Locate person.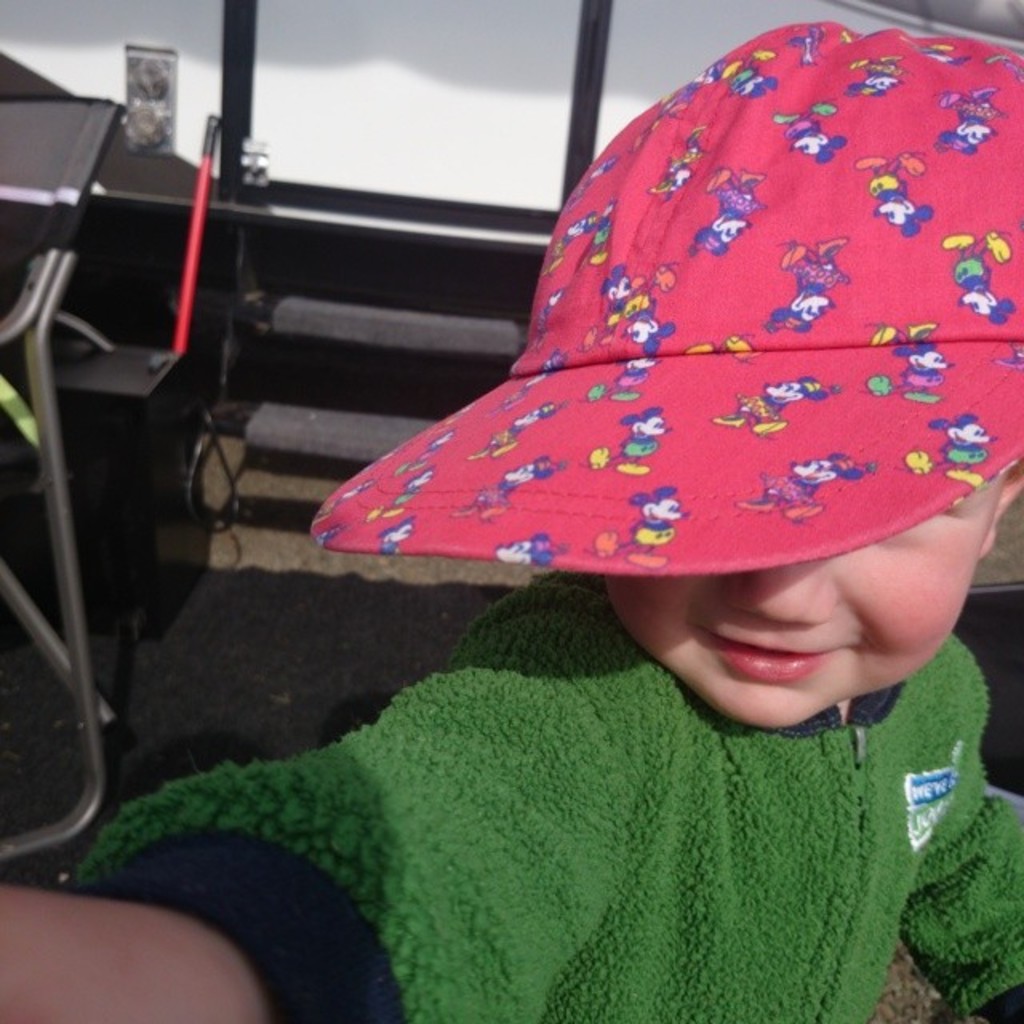
Bounding box: [0, 22, 1022, 1022].
